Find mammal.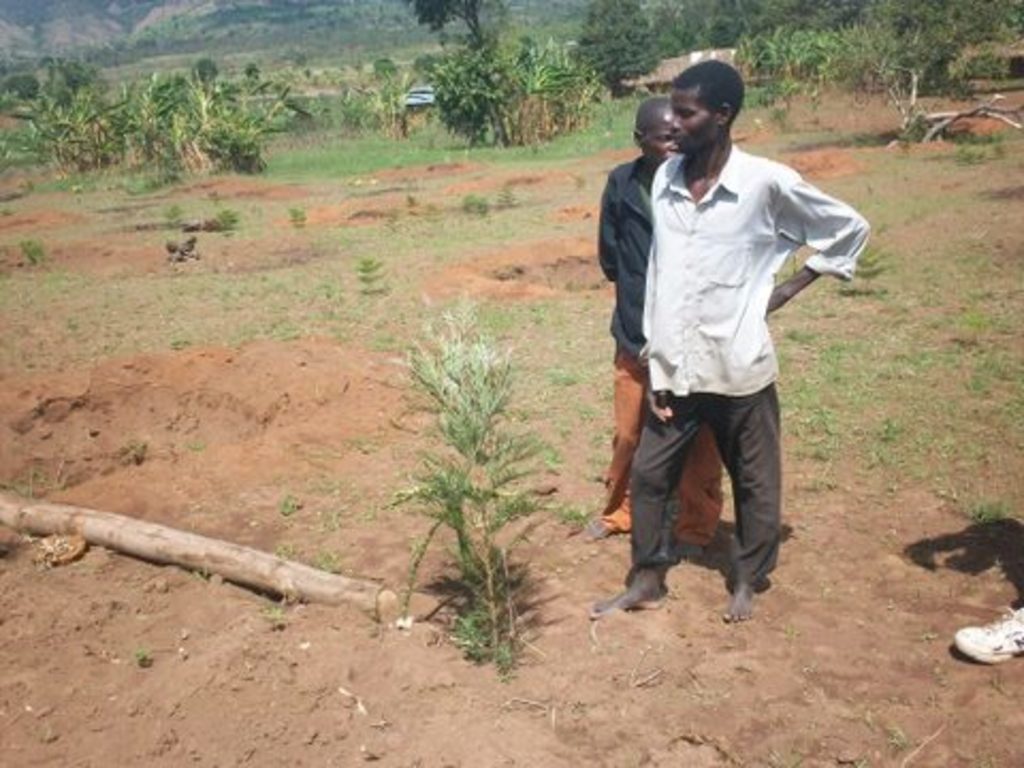
[left=578, top=96, right=721, bottom=557].
